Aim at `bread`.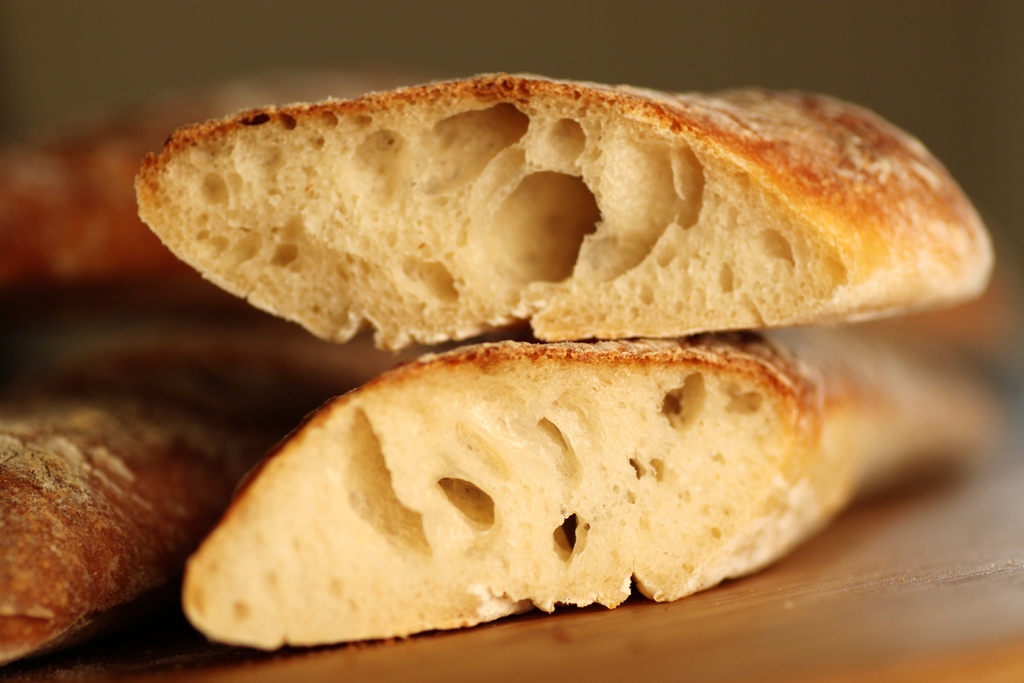
Aimed at [left=0, top=331, right=387, bottom=664].
